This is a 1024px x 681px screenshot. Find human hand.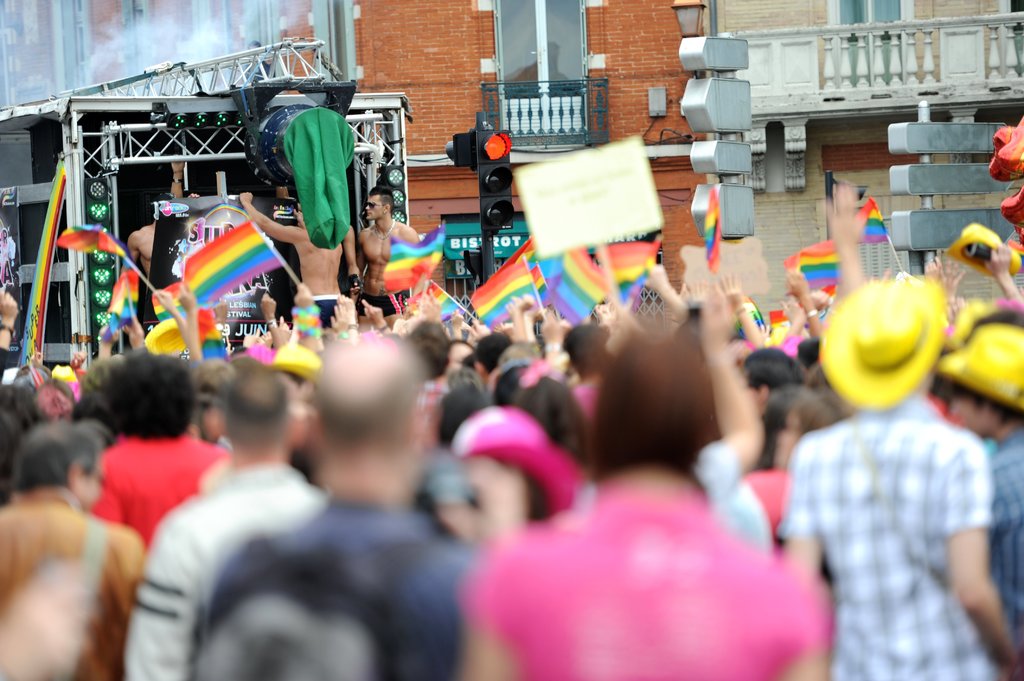
Bounding box: 808,288,831,310.
